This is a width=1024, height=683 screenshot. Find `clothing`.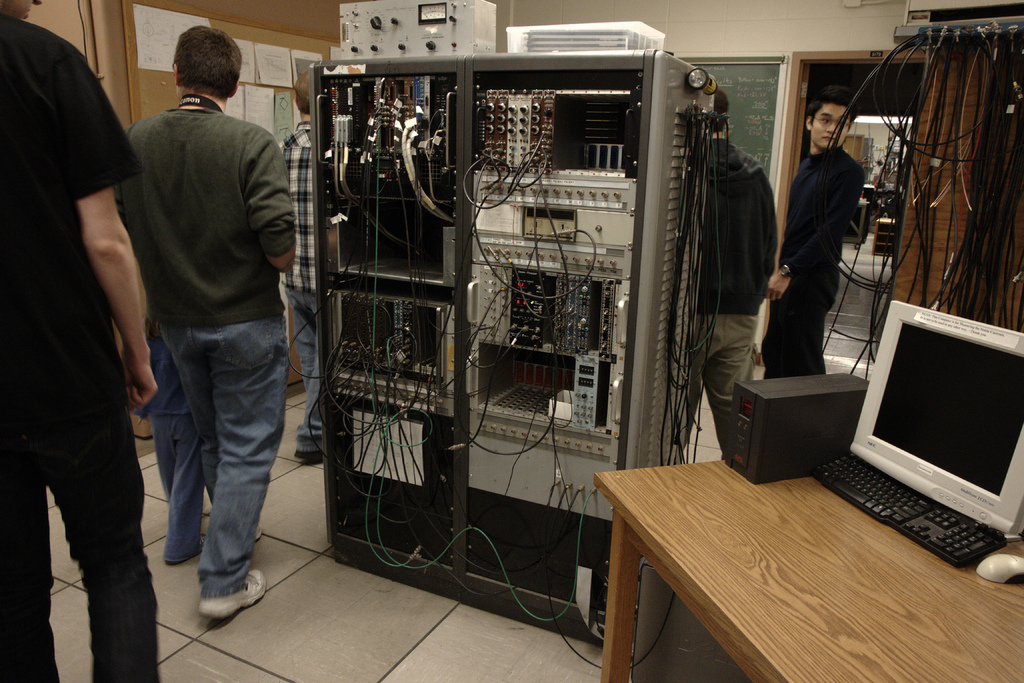
Bounding box: pyautogui.locateOnScreen(703, 138, 788, 468).
